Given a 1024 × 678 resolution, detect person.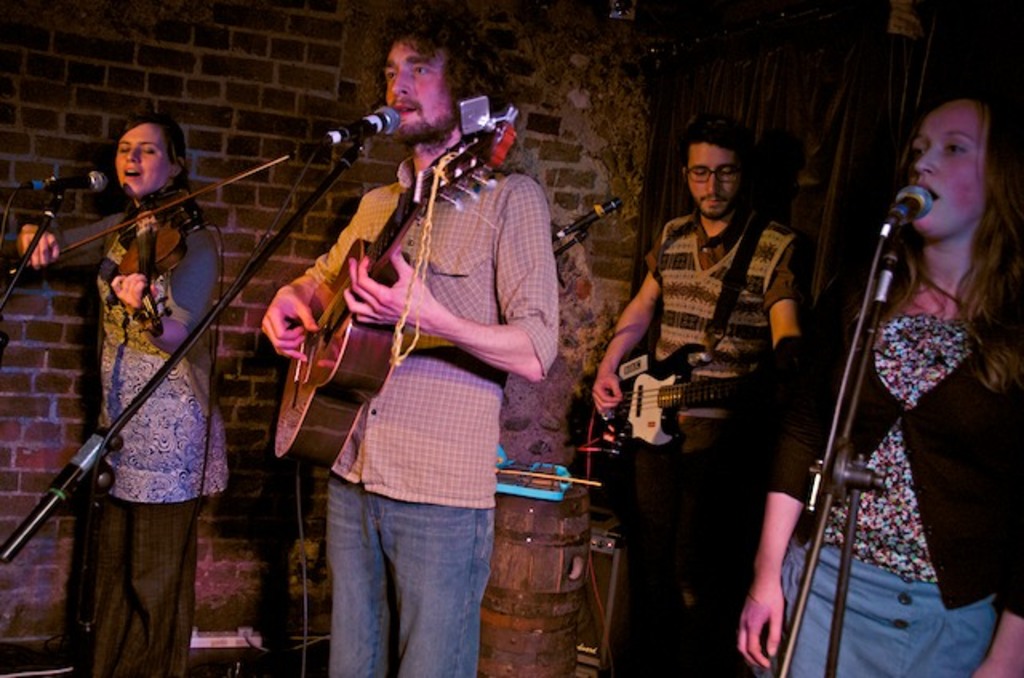
Rect(738, 90, 1022, 676).
